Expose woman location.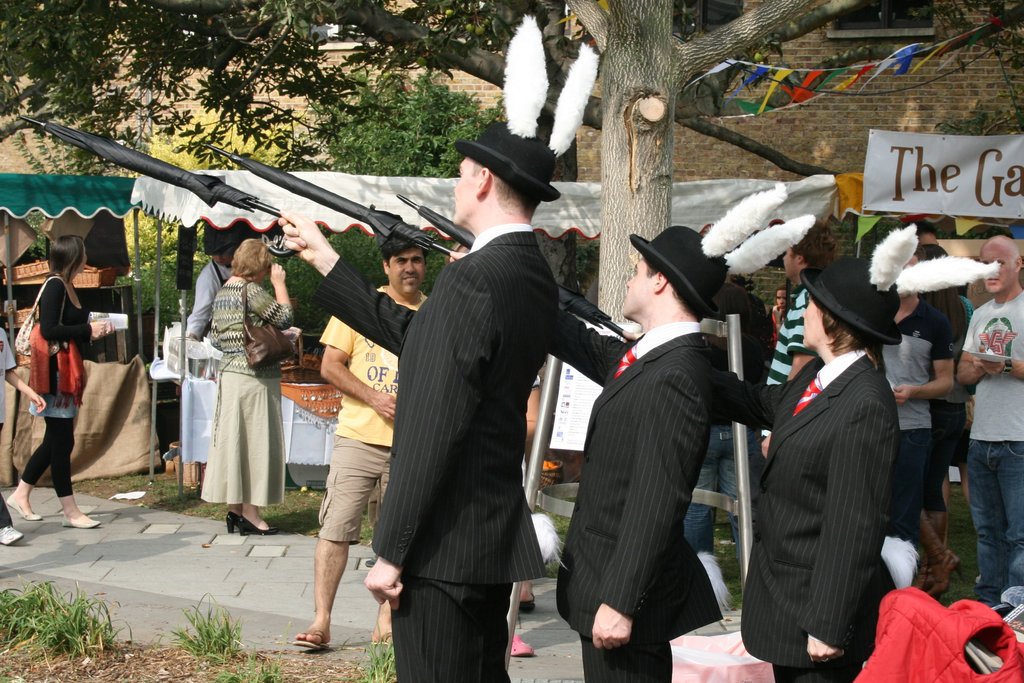
Exposed at (x1=768, y1=281, x2=784, y2=351).
